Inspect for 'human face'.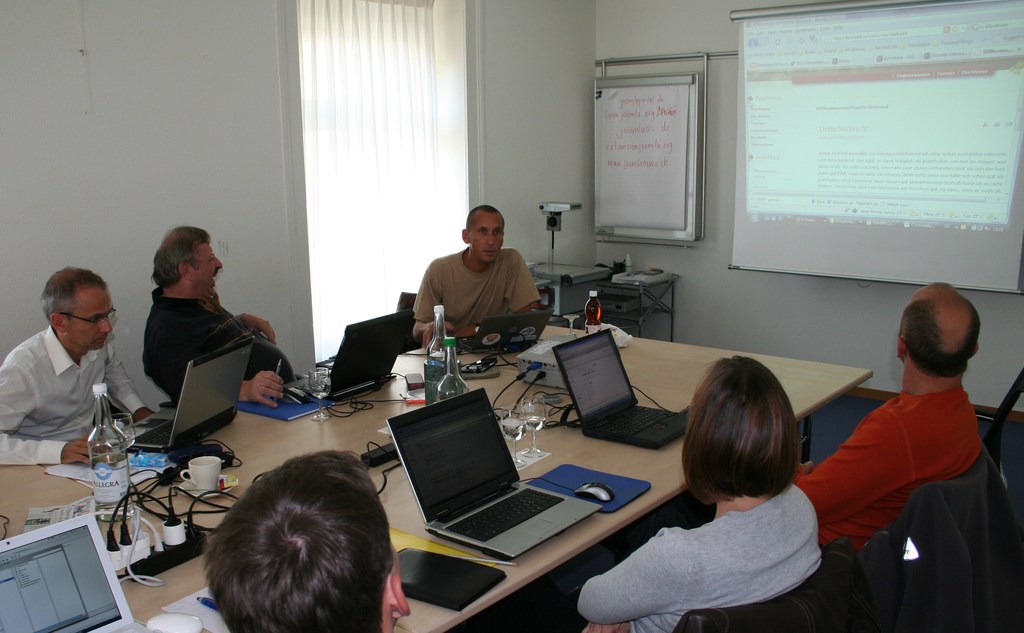
Inspection: locate(68, 289, 113, 353).
